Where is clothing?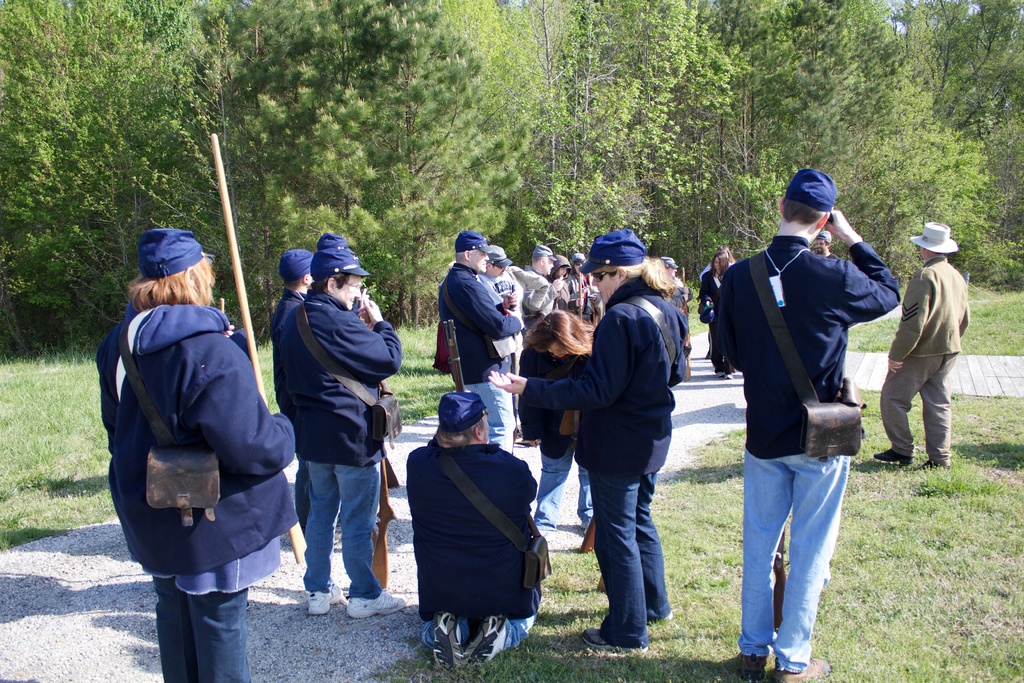
rect(90, 304, 303, 671).
